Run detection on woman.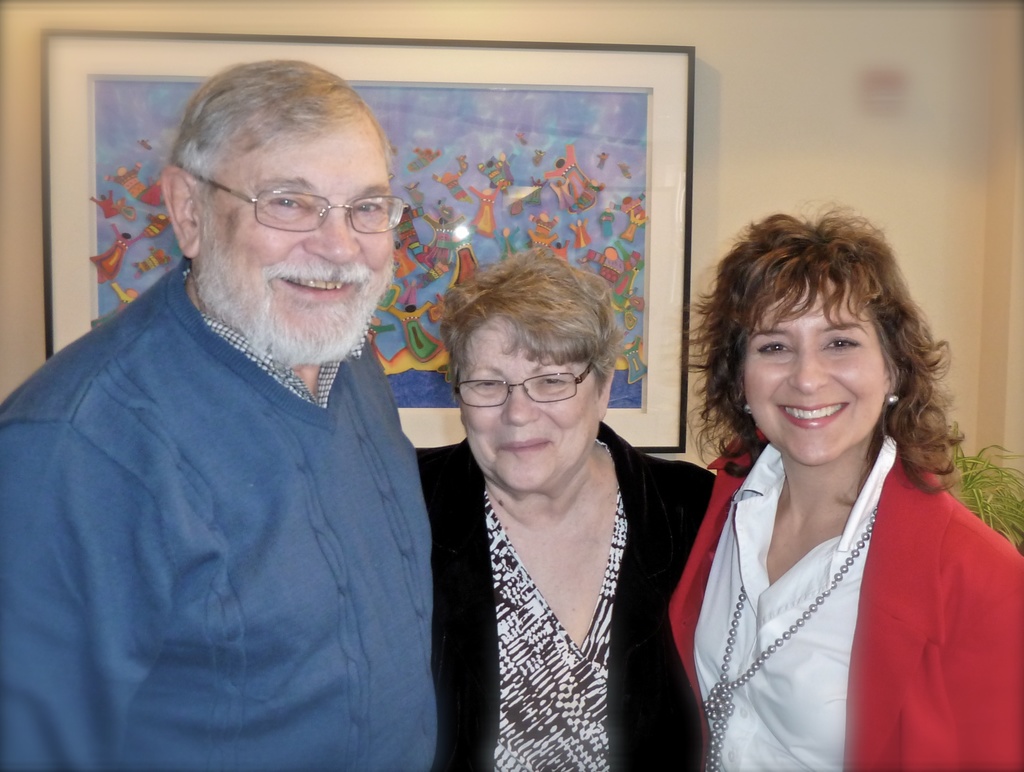
Result: left=669, top=190, right=993, bottom=771.
